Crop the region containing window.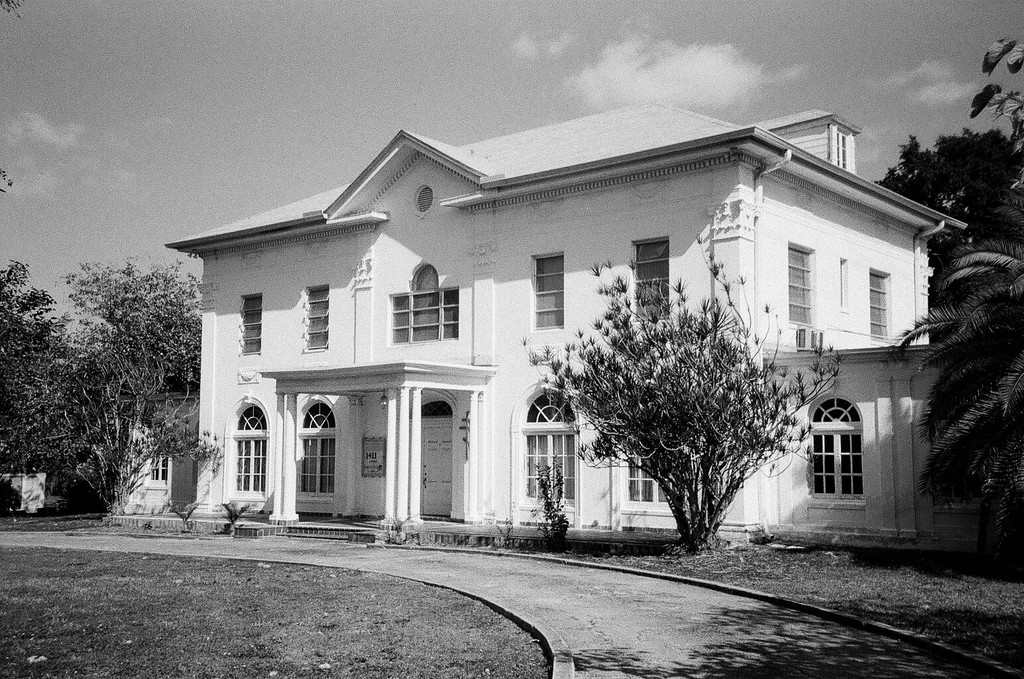
Crop region: [394, 261, 461, 347].
